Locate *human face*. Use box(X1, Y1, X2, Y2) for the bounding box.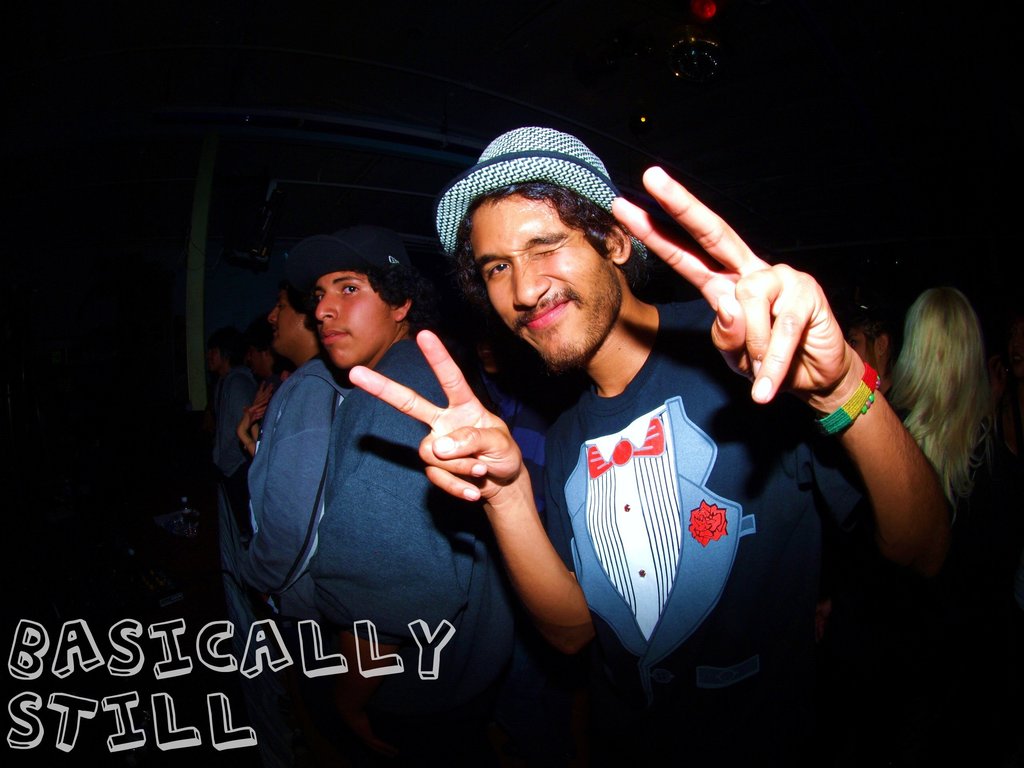
box(848, 328, 880, 369).
